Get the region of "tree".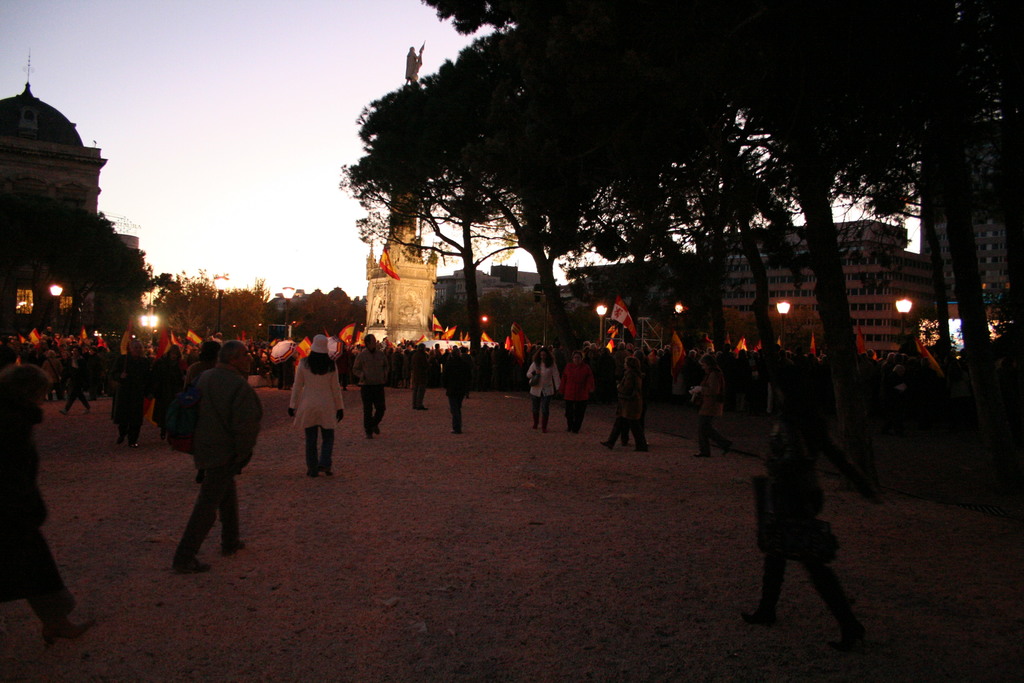
[left=345, top=31, right=598, bottom=377].
